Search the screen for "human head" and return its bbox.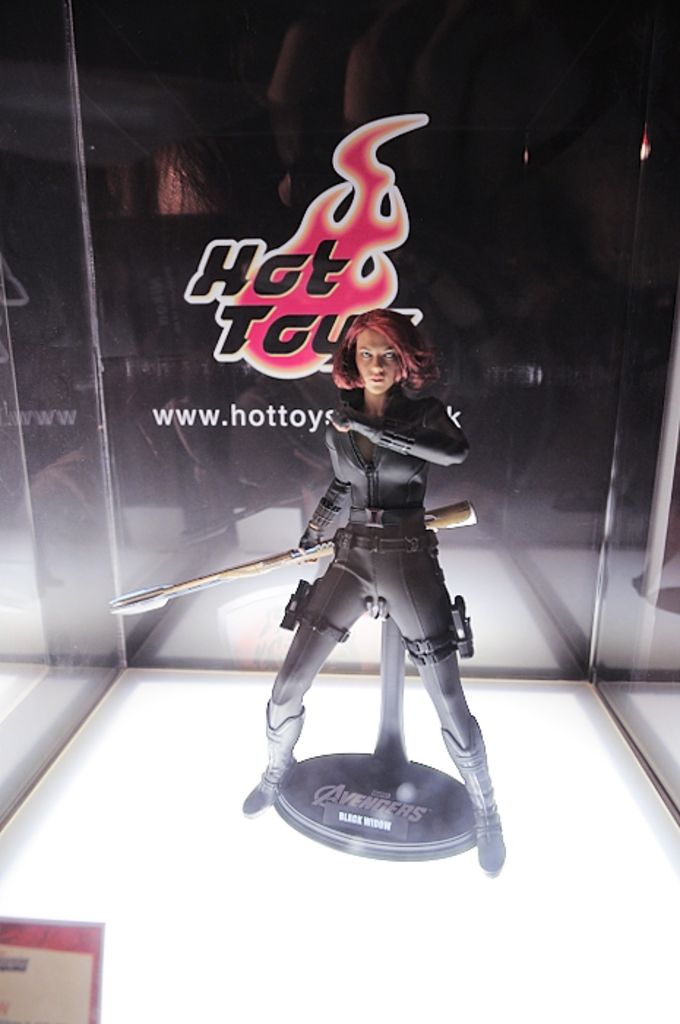
Found: rect(333, 306, 423, 391).
